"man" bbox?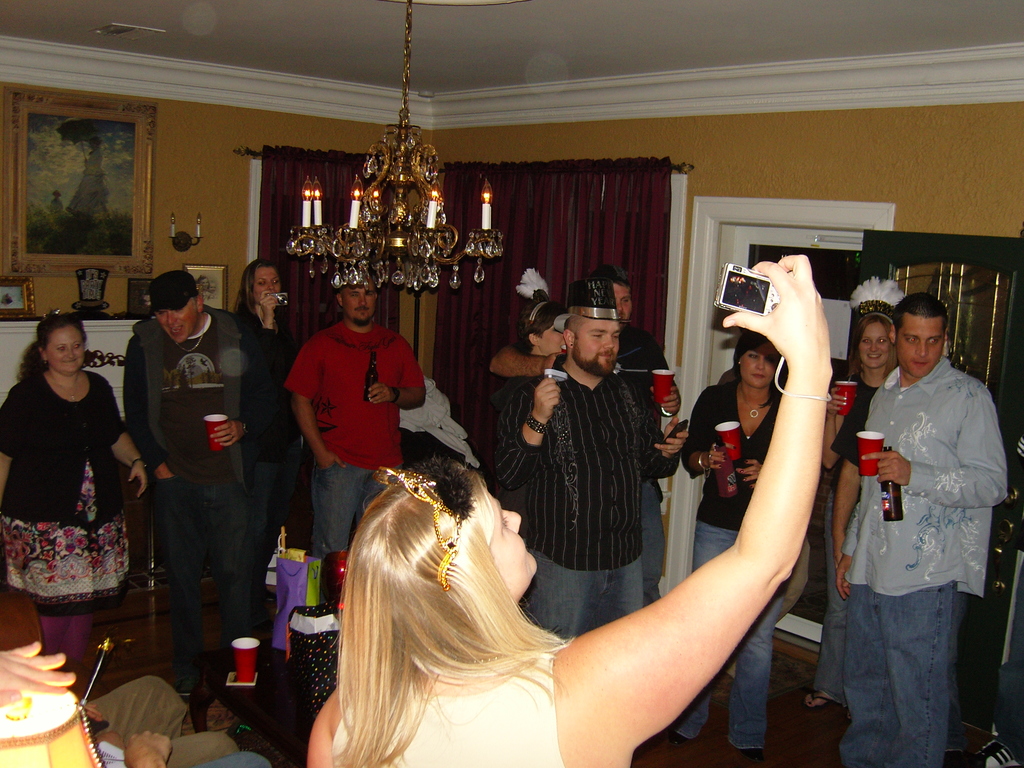
select_region(492, 281, 684, 617)
